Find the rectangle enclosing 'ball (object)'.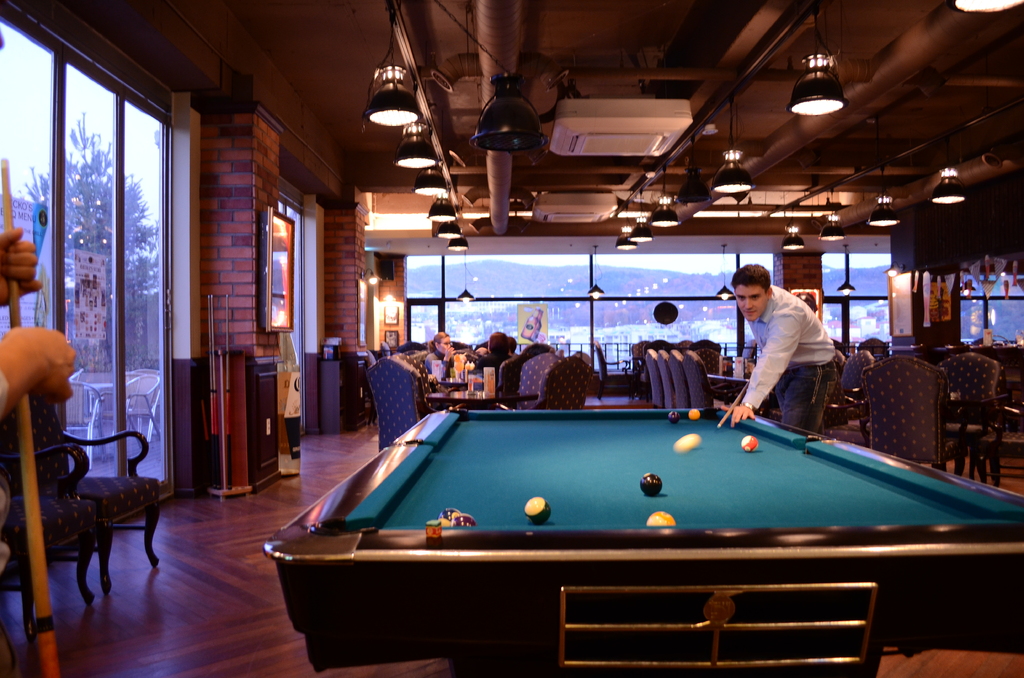
689, 408, 702, 421.
